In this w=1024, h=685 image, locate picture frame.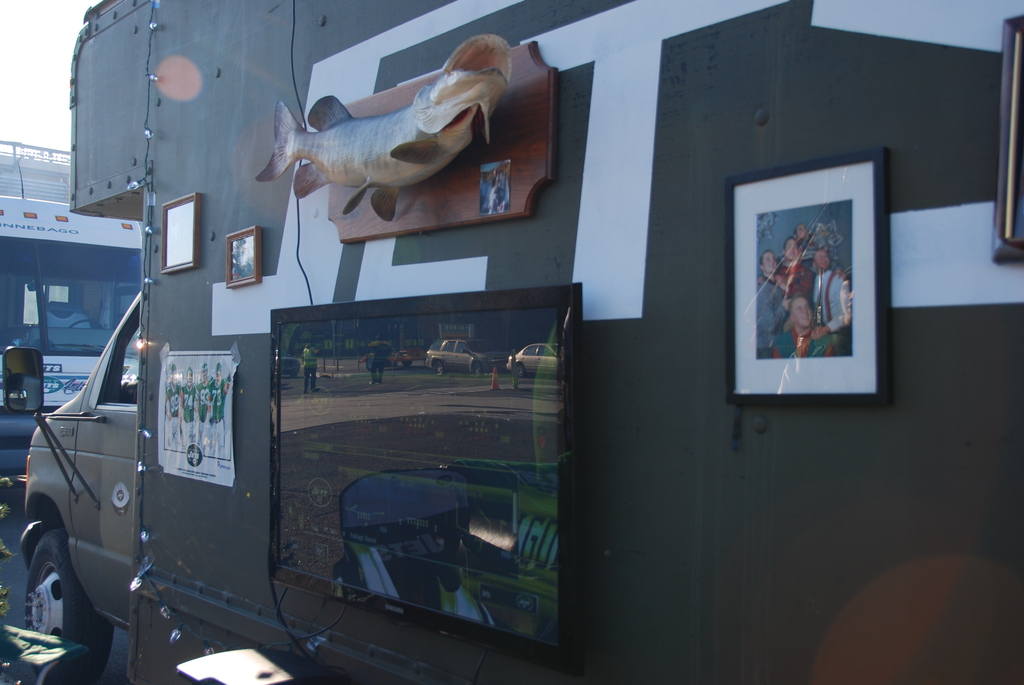
Bounding box: left=733, top=157, right=888, bottom=402.
